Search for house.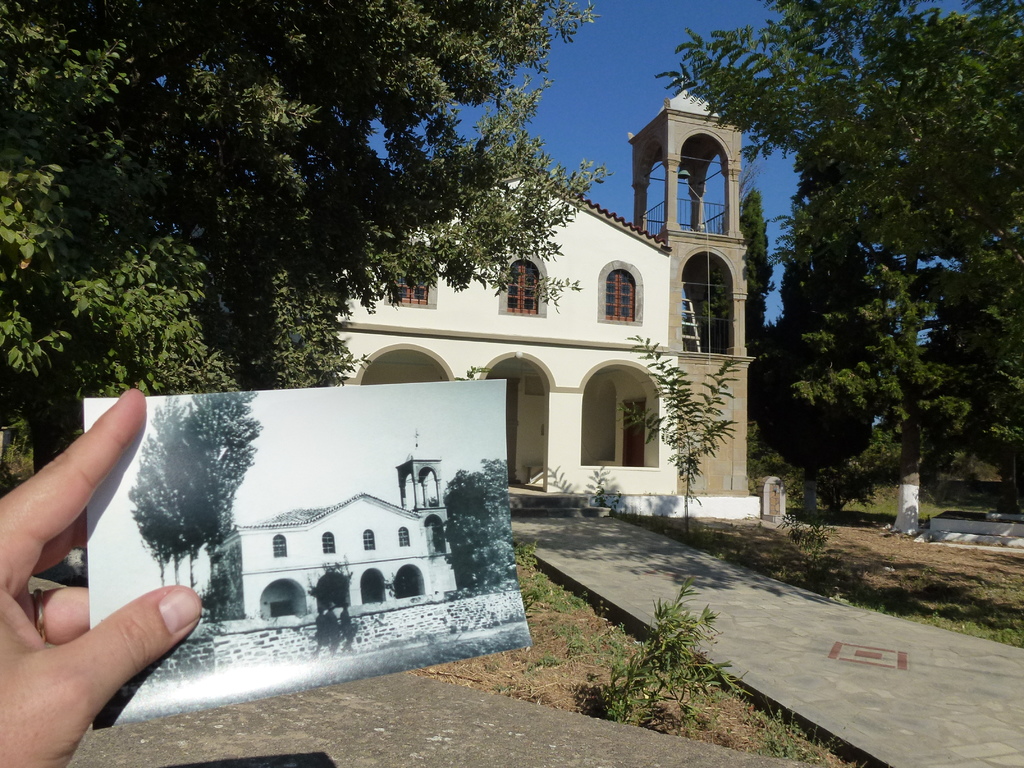
Found at rect(321, 71, 764, 524).
